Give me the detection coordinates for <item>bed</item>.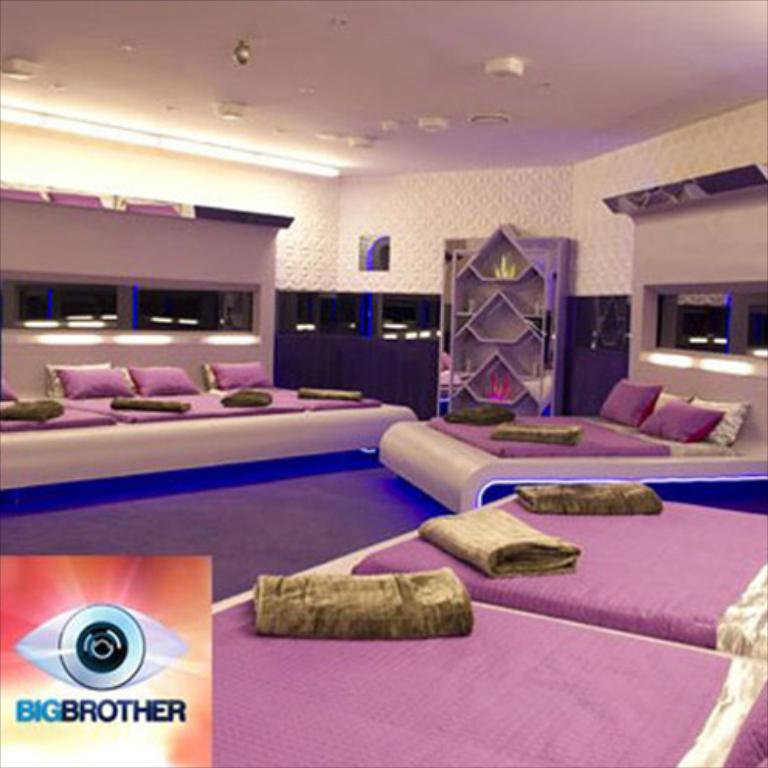
l=377, t=360, r=766, b=510.
